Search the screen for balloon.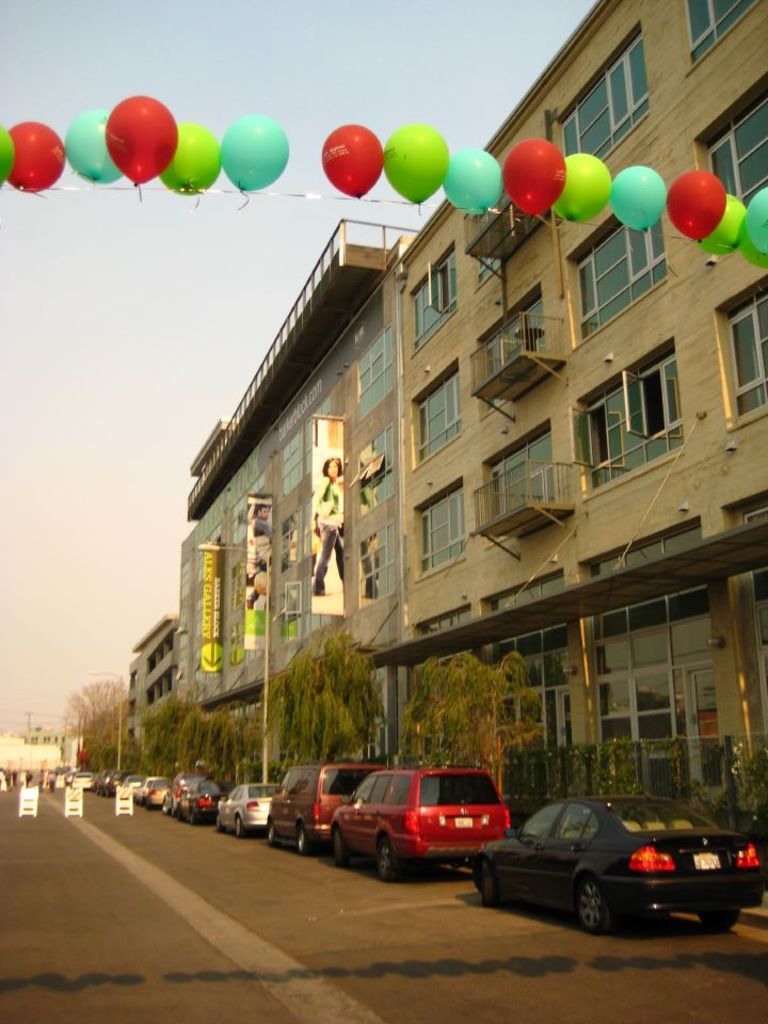
Found at [left=505, top=138, right=567, bottom=217].
